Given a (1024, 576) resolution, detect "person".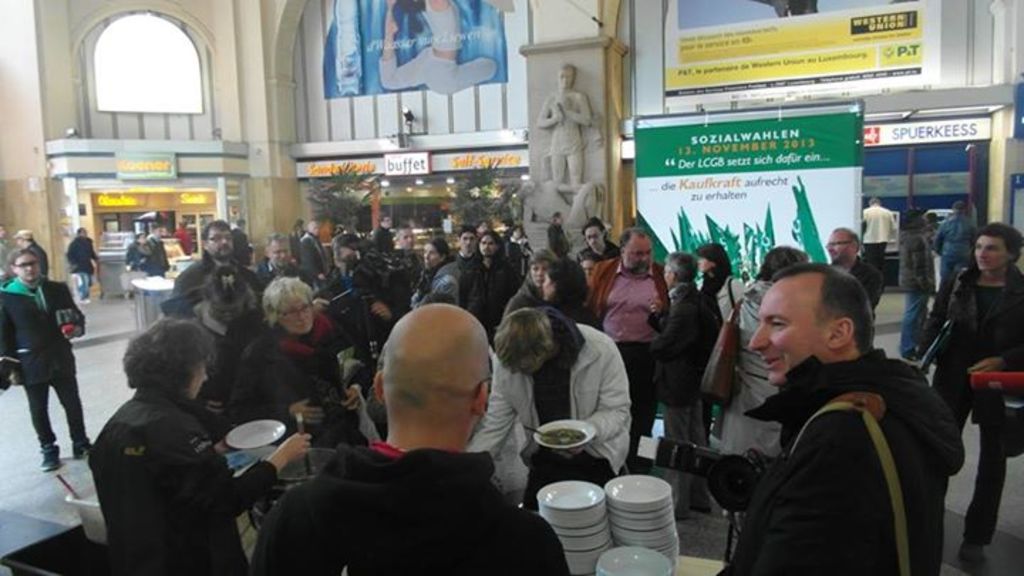
x1=9 y1=225 x2=77 y2=475.
